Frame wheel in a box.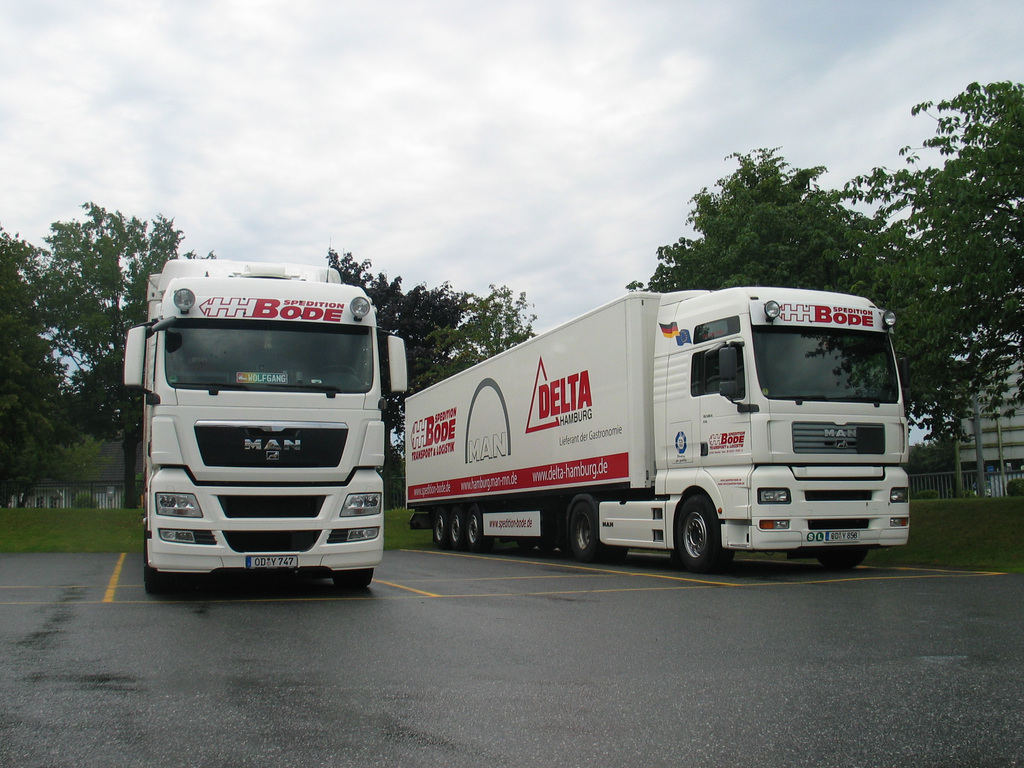
x1=672 y1=499 x2=723 y2=566.
